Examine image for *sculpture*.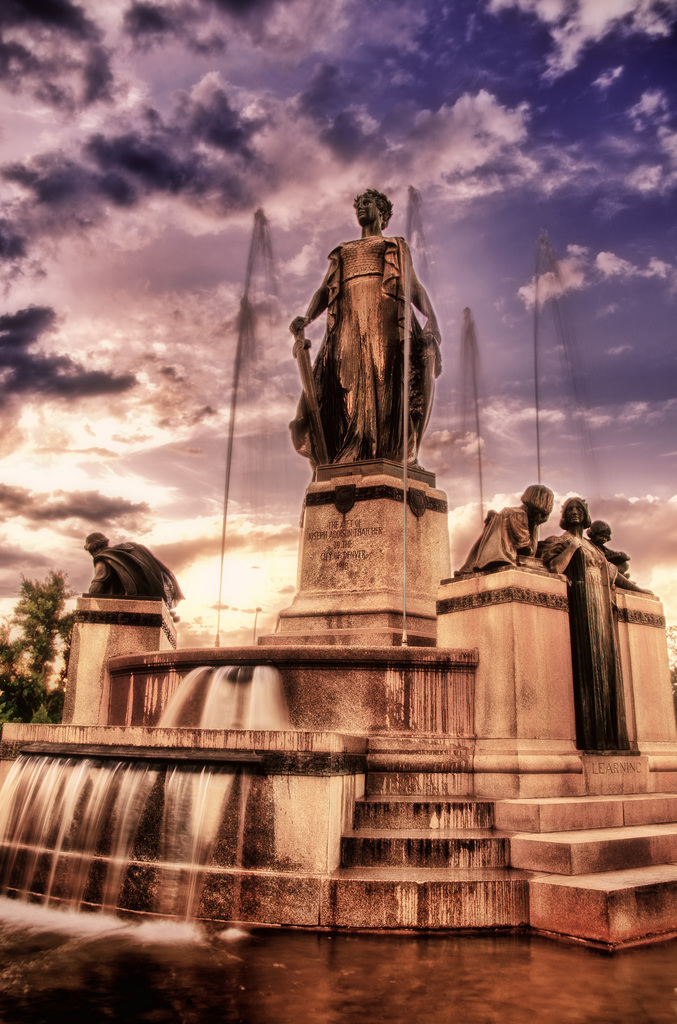
Examination result: rect(291, 175, 446, 503).
